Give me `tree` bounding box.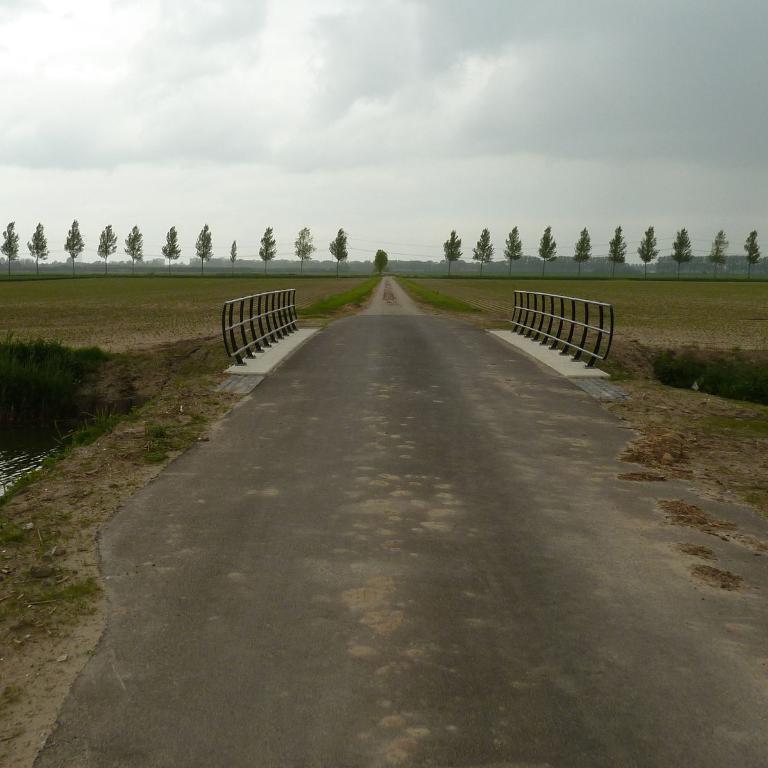
742 232 762 284.
